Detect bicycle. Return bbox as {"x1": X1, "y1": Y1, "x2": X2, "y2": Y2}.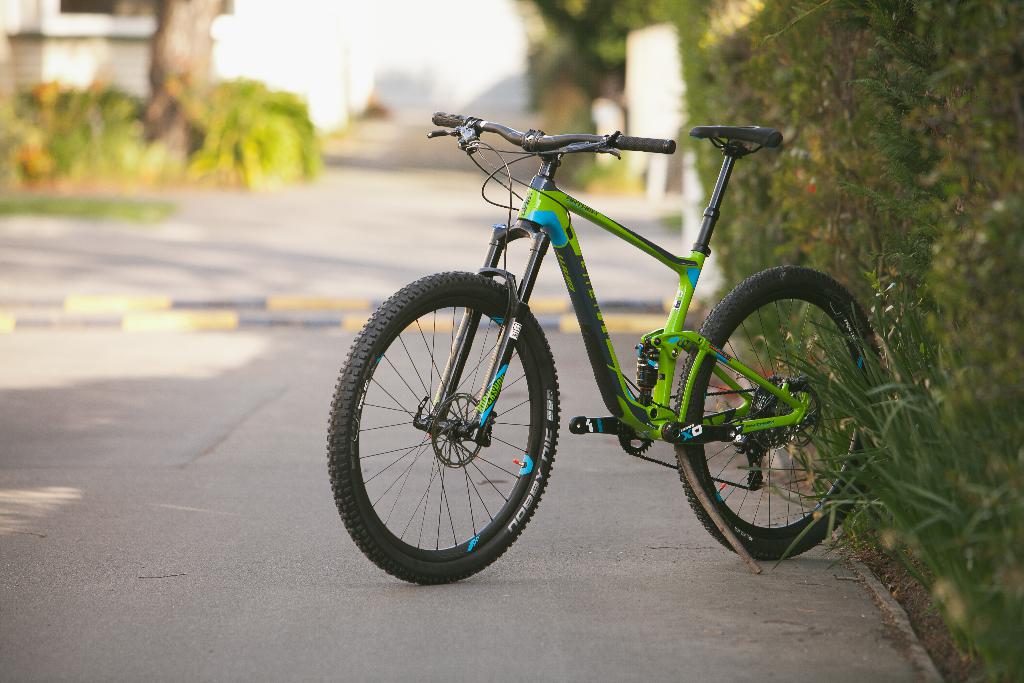
{"x1": 325, "y1": 113, "x2": 881, "y2": 586}.
